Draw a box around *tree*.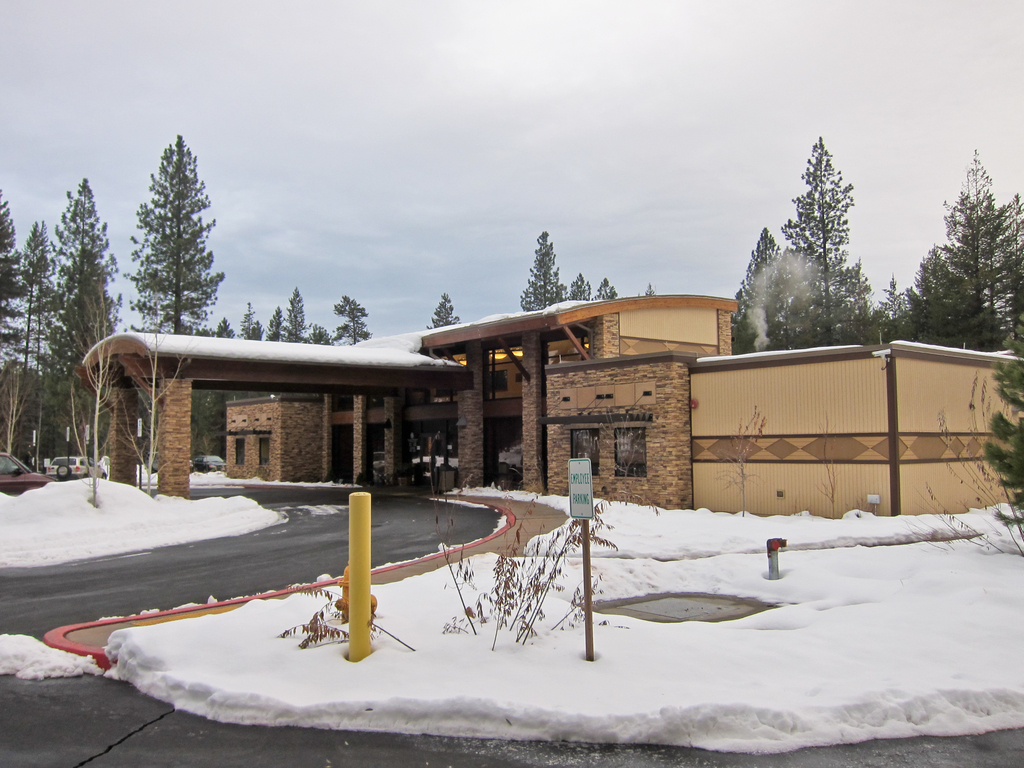
locate(329, 293, 371, 347).
